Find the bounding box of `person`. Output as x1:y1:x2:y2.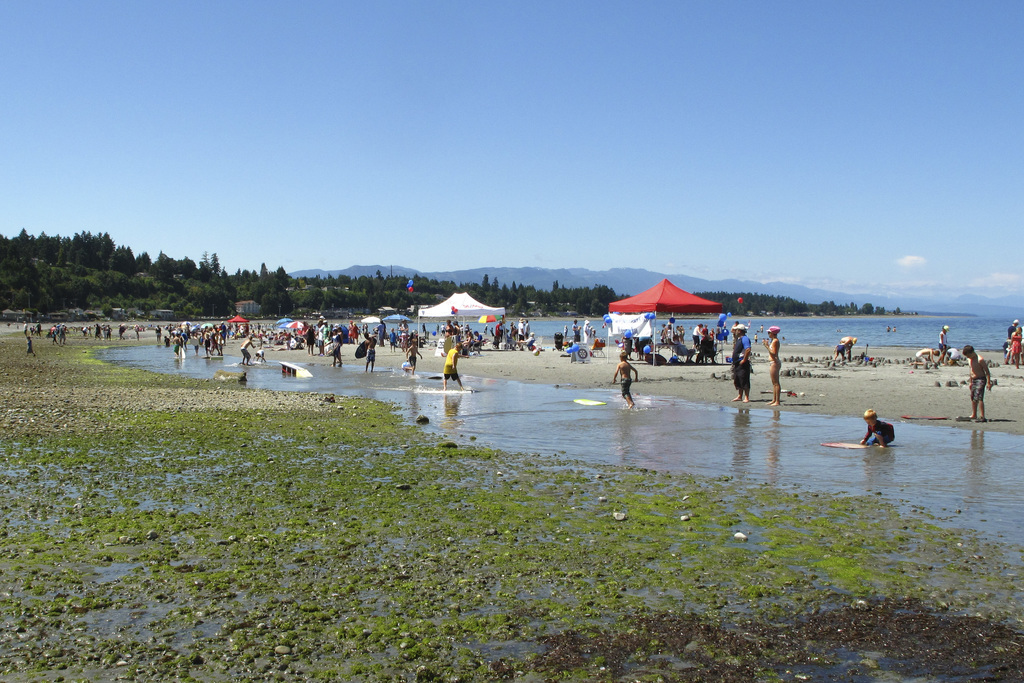
133:322:142:338.
